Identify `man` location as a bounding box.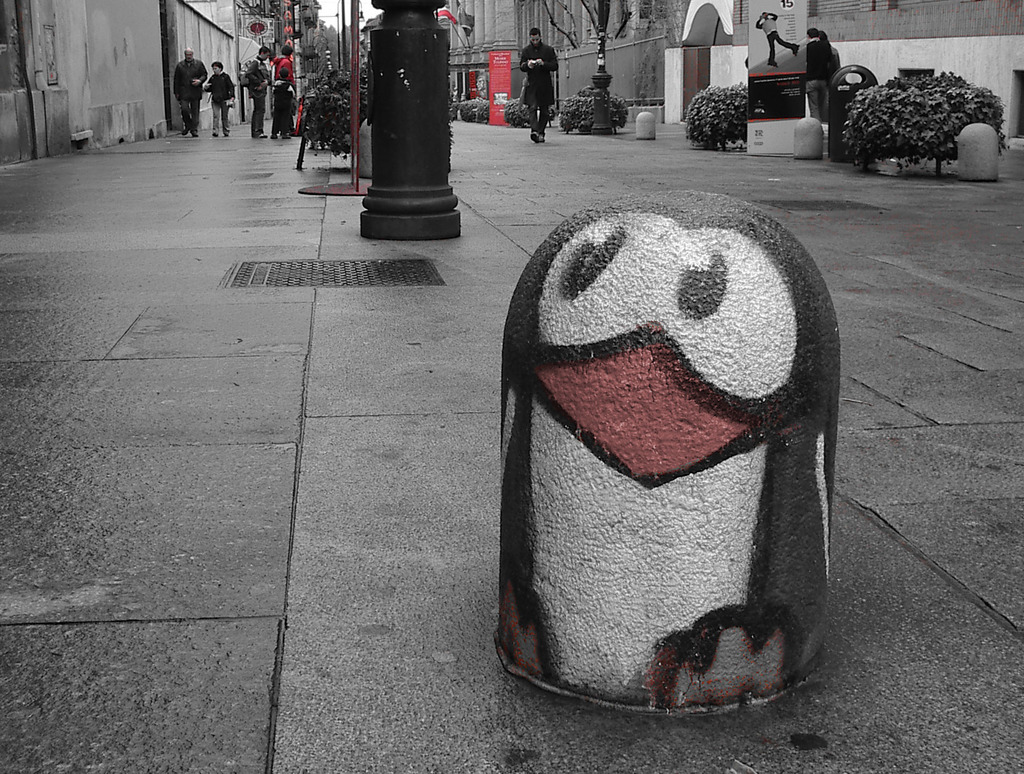
515,22,557,150.
